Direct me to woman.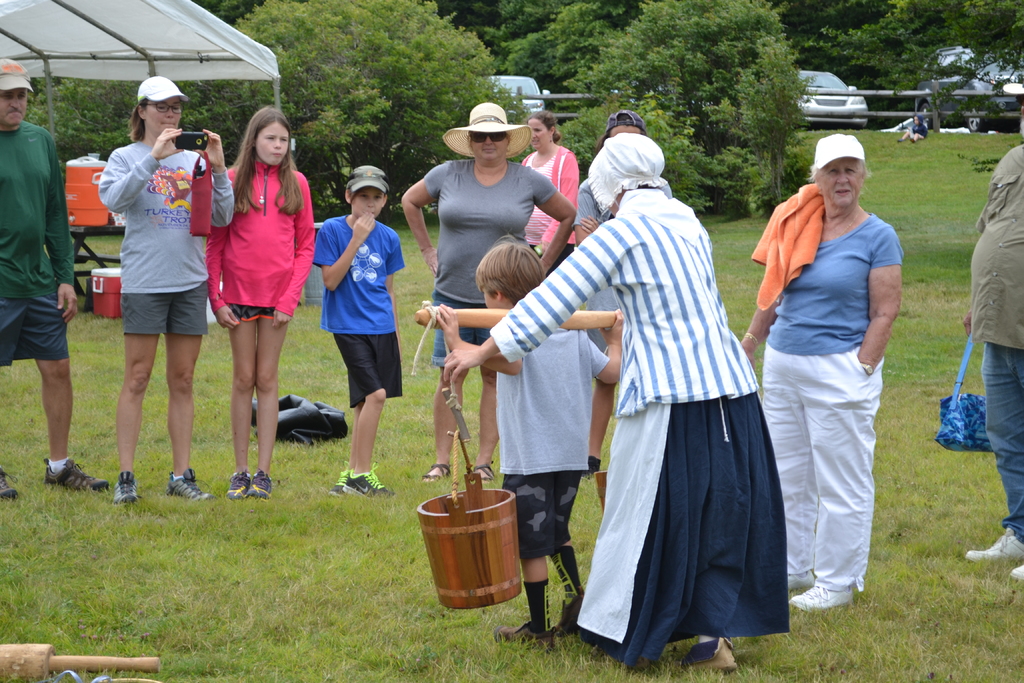
Direction: region(516, 108, 588, 262).
